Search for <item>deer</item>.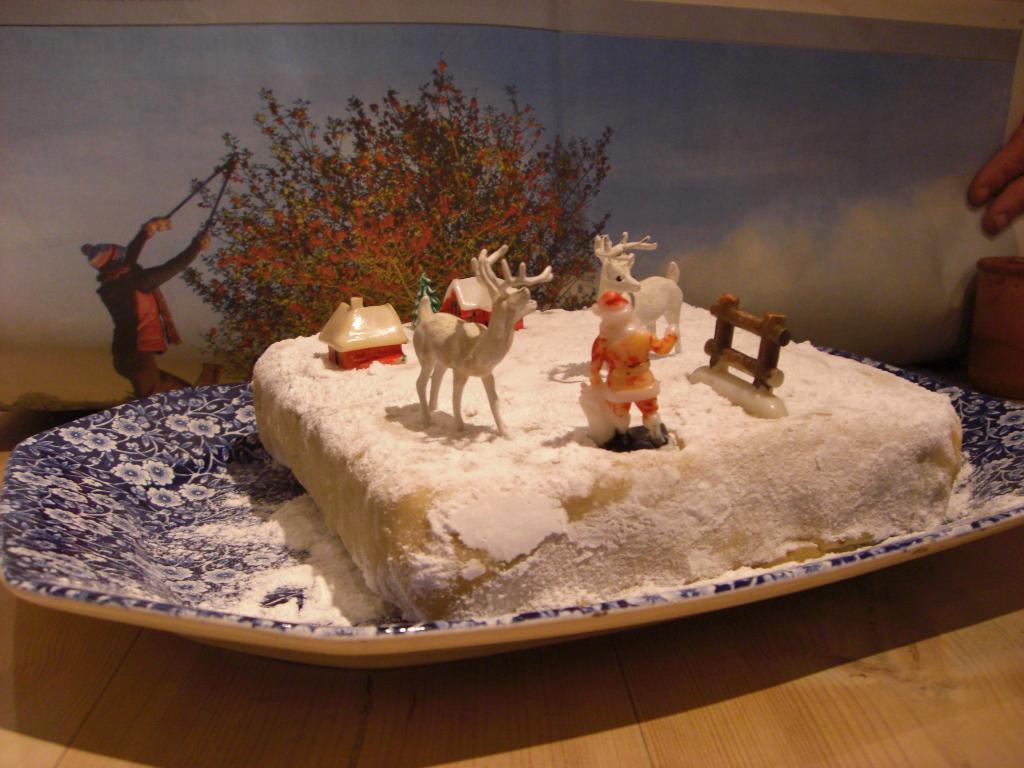
Found at rect(592, 229, 684, 355).
